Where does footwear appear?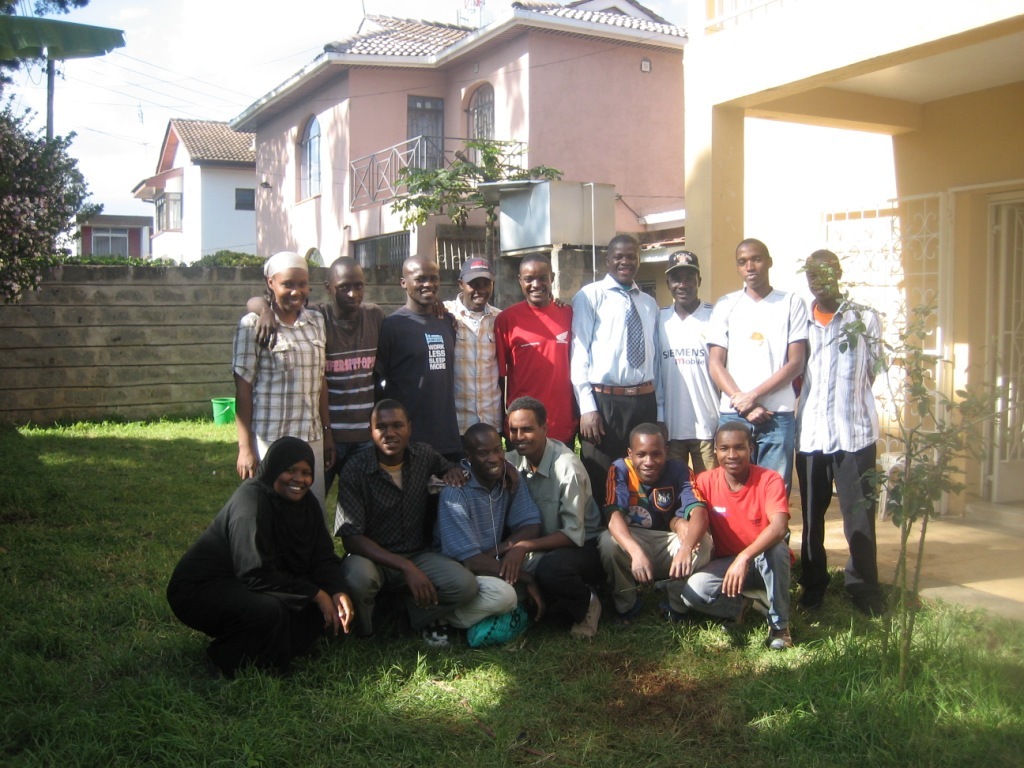
Appears at BBox(858, 593, 886, 620).
